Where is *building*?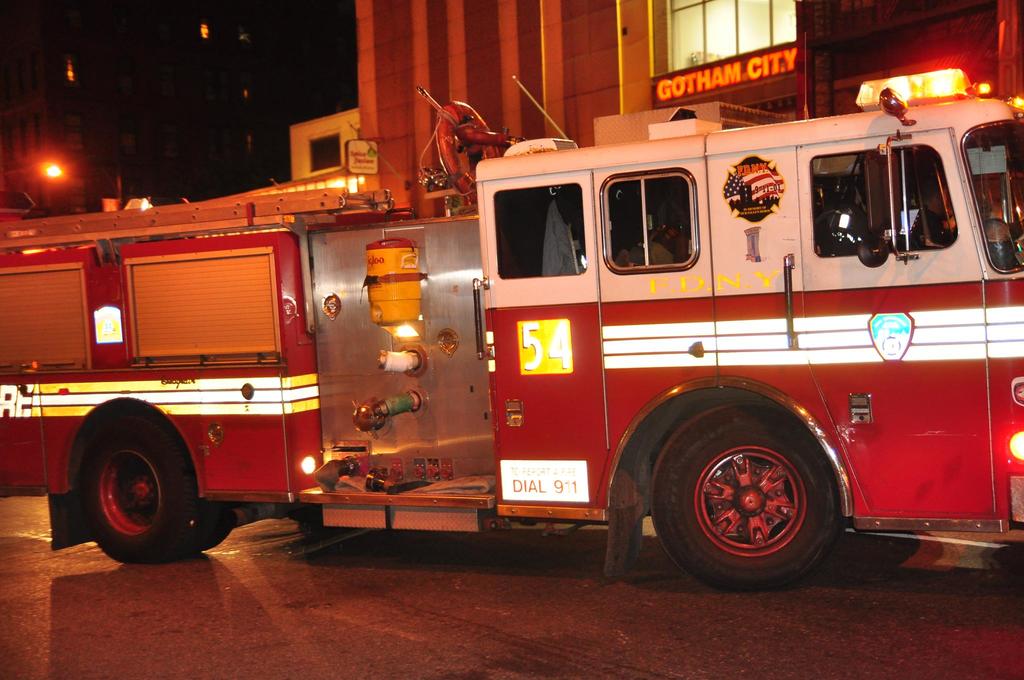
[358,0,1023,191].
